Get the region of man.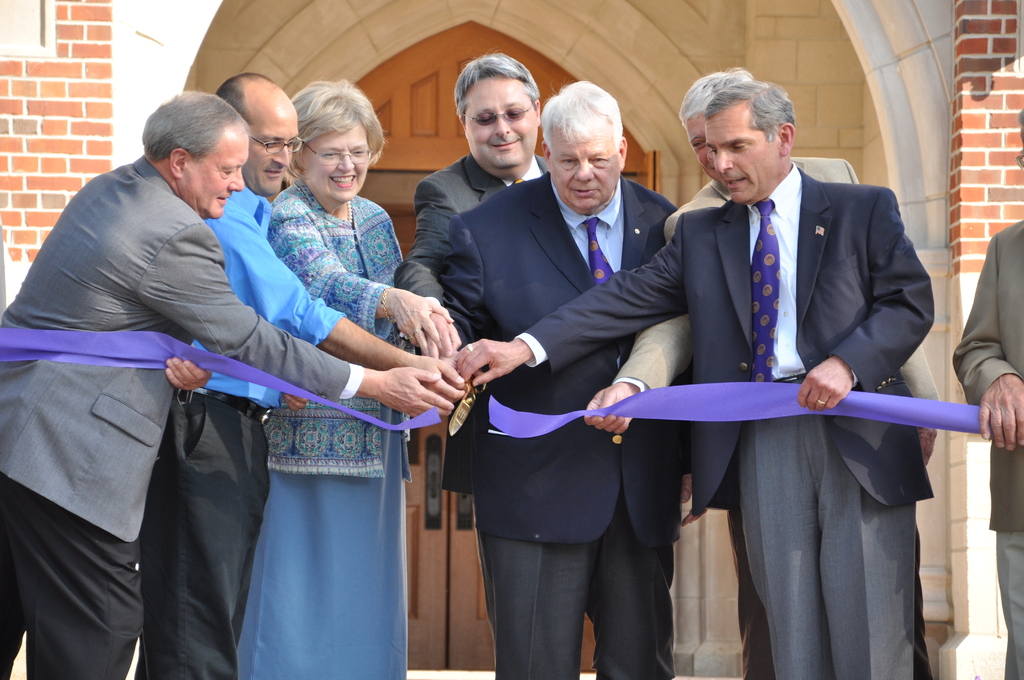
crop(205, 88, 437, 679).
